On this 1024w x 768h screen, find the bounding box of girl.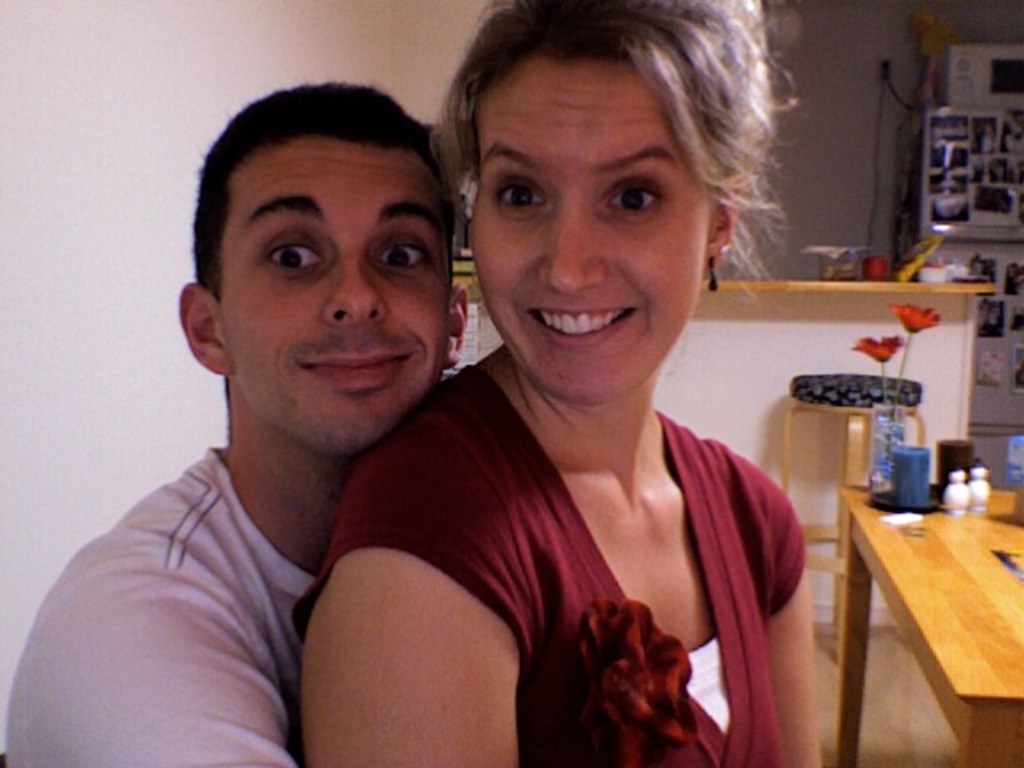
Bounding box: select_region(291, 0, 819, 766).
